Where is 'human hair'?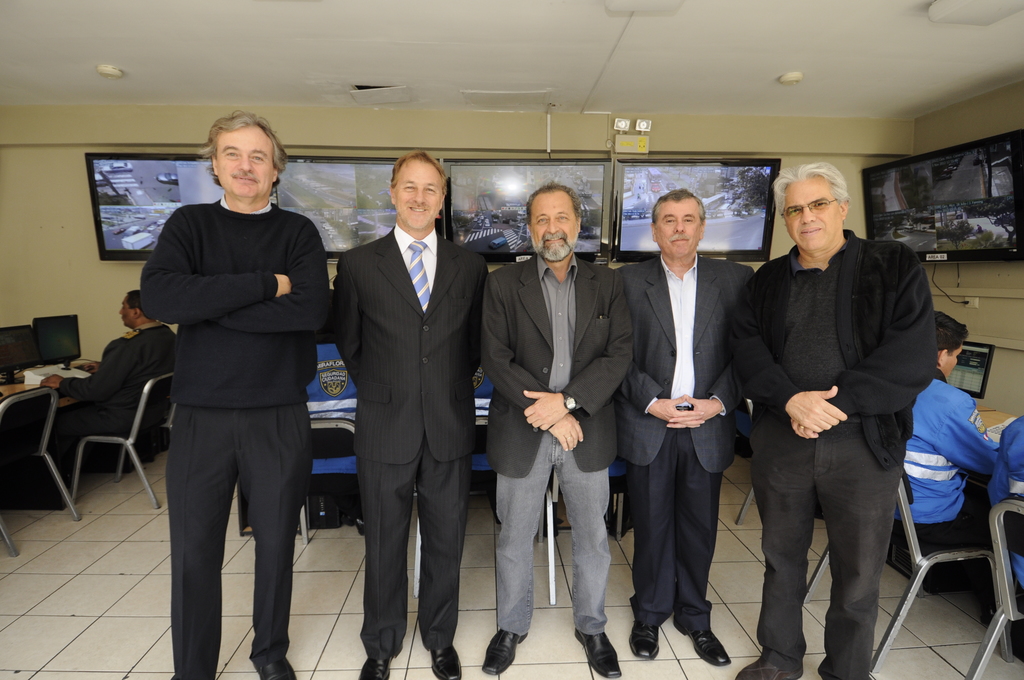
211, 115, 291, 195.
